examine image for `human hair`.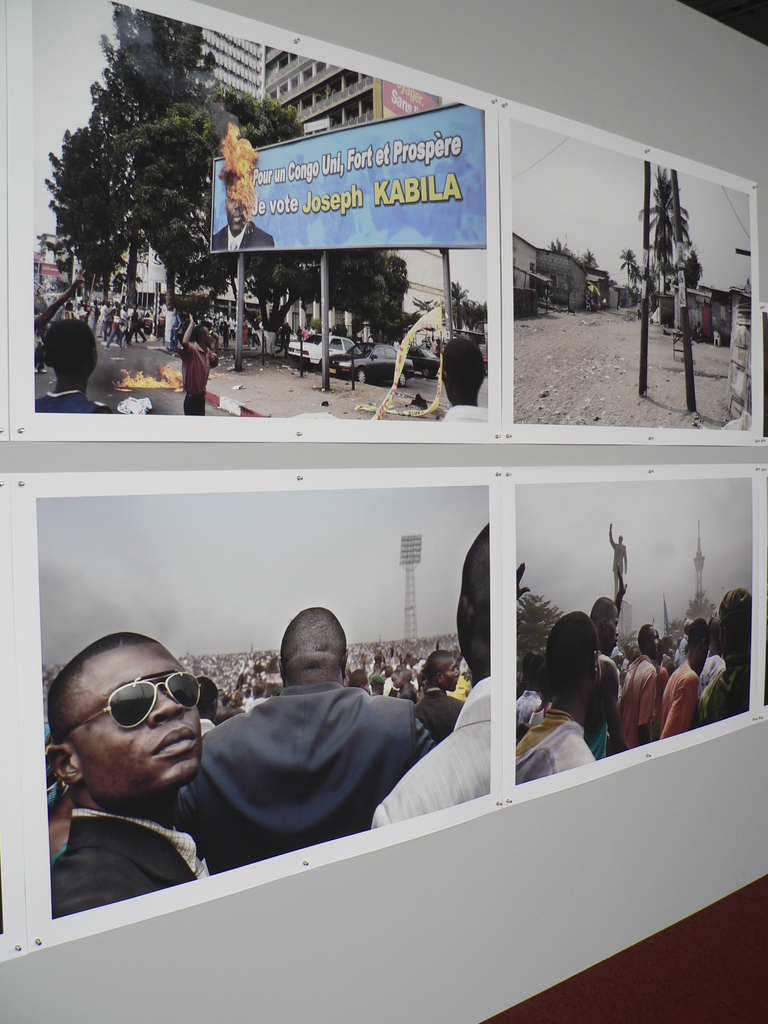
Examination result: <bbox>50, 627, 155, 741</bbox>.
